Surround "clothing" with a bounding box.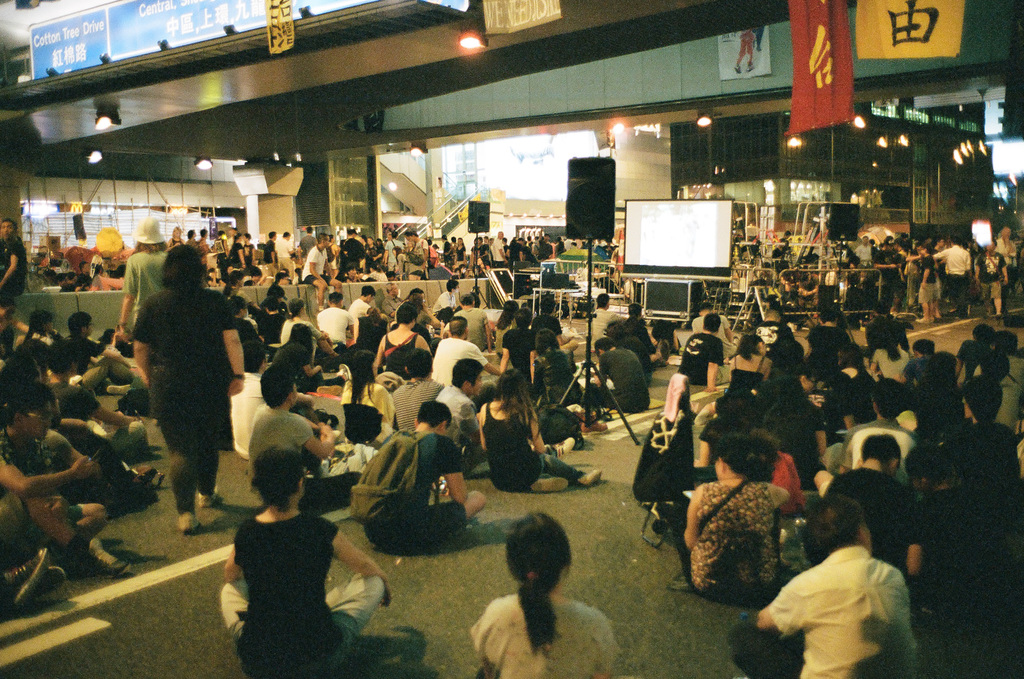
(227, 241, 245, 272).
